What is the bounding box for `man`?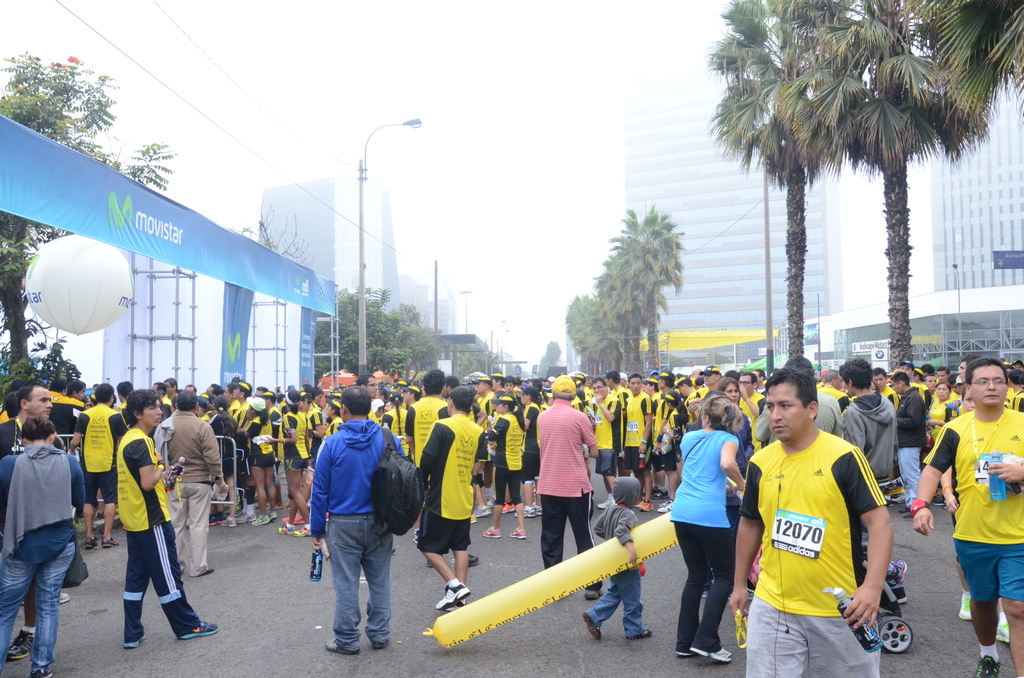
pyautogui.locateOnScreen(41, 374, 87, 447).
